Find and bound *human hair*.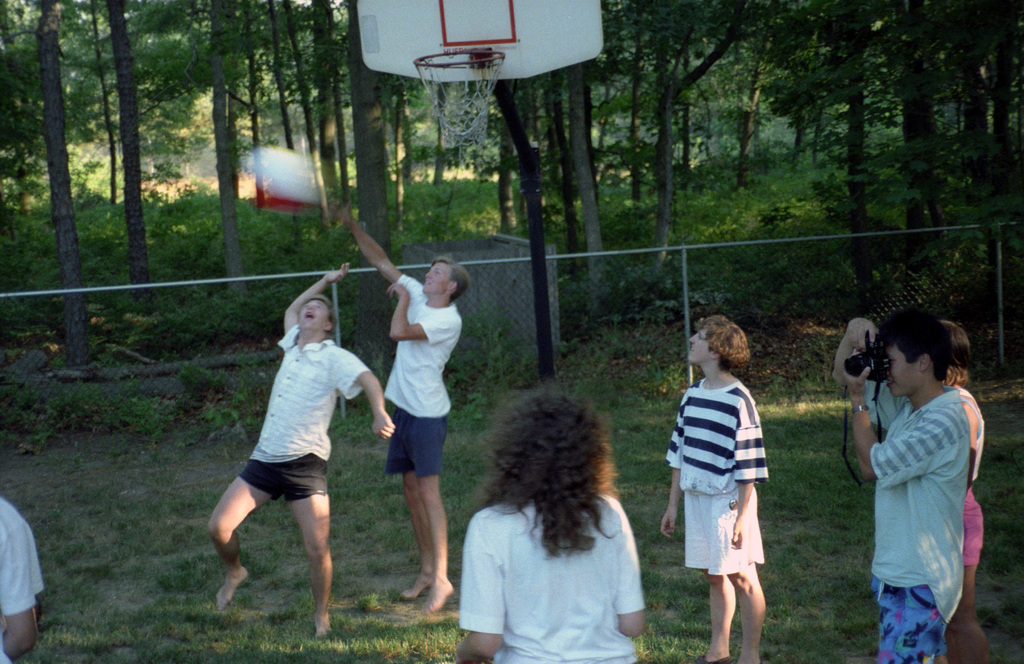
Bound: left=876, top=316, right=950, bottom=382.
